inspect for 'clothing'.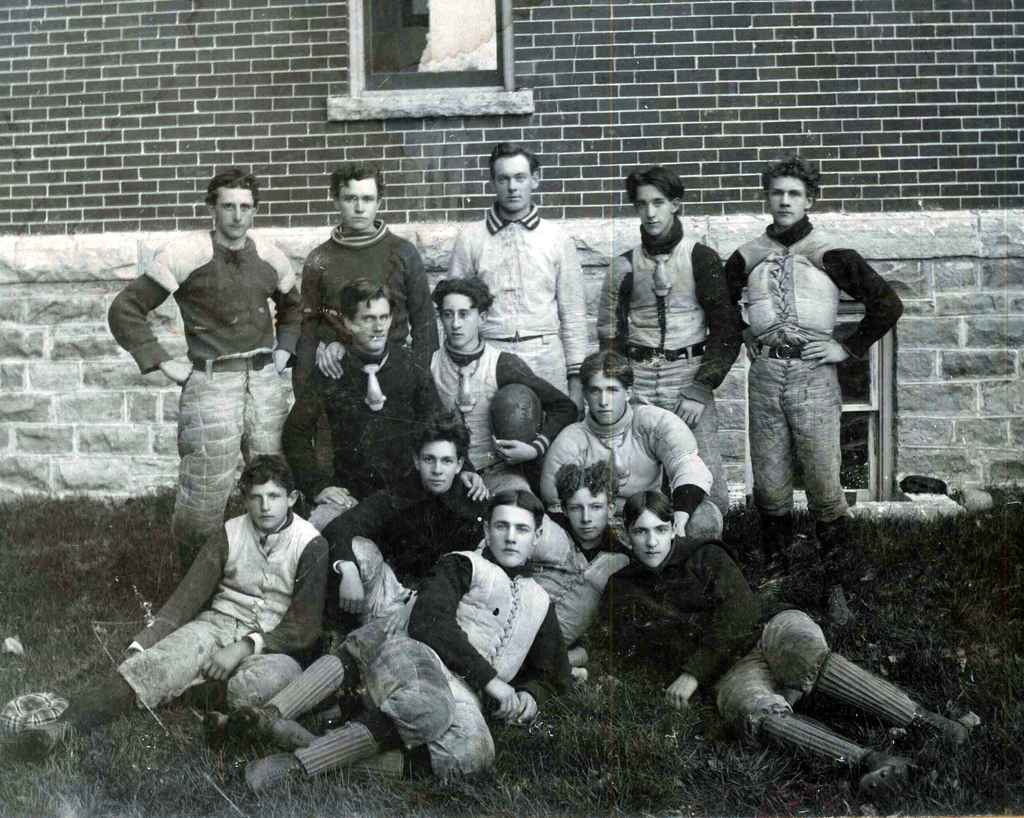
Inspection: (left=282, top=339, right=443, bottom=529).
